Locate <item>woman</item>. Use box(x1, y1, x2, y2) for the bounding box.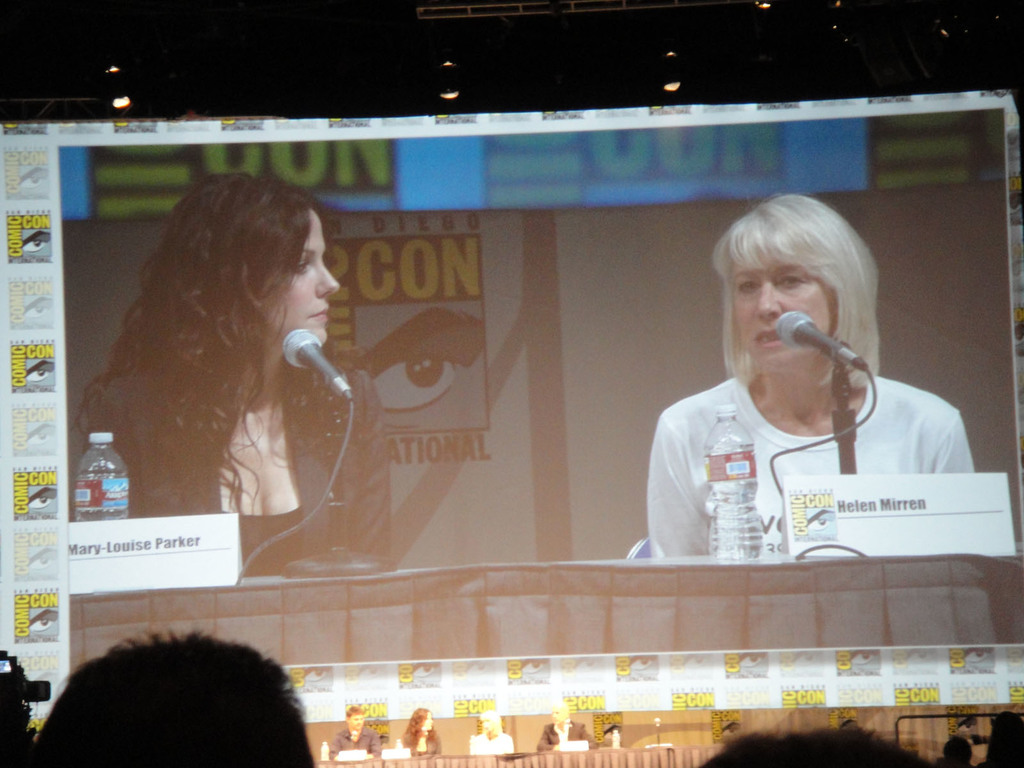
box(641, 190, 975, 562).
